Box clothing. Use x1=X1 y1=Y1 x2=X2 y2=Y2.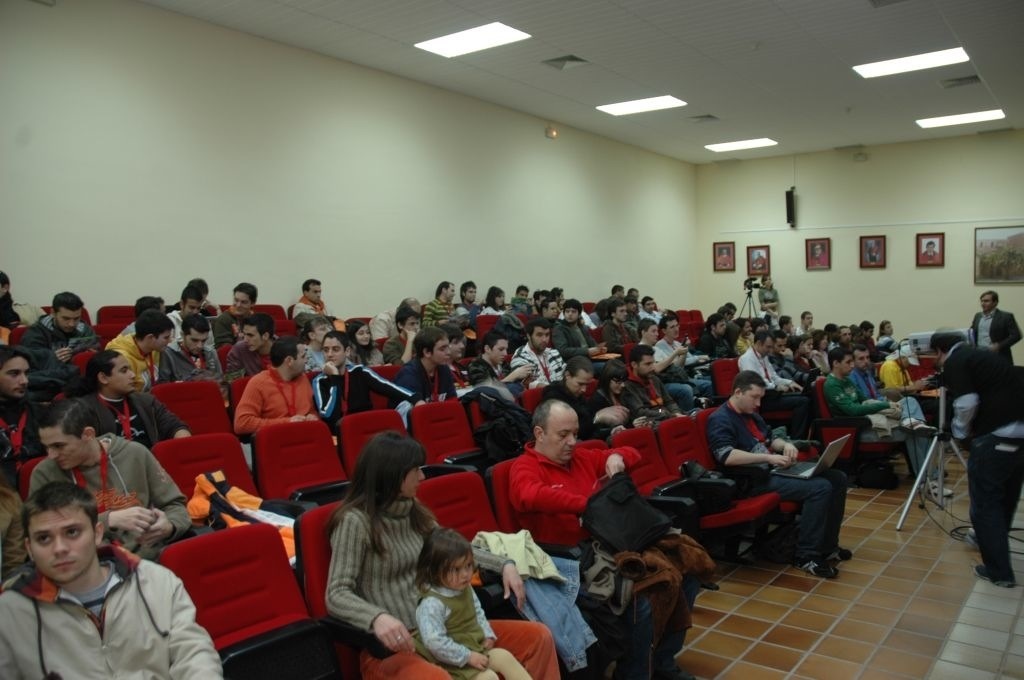
x1=0 y1=398 x2=52 y2=482.
